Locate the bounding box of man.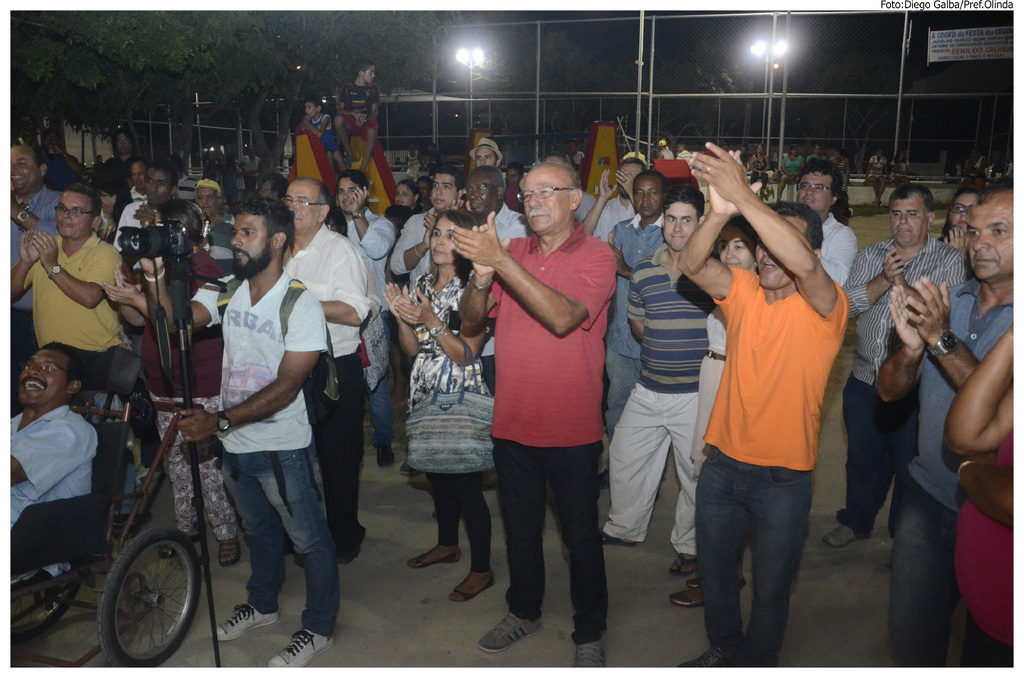
Bounding box: Rect(336, 168, 397, 471).
